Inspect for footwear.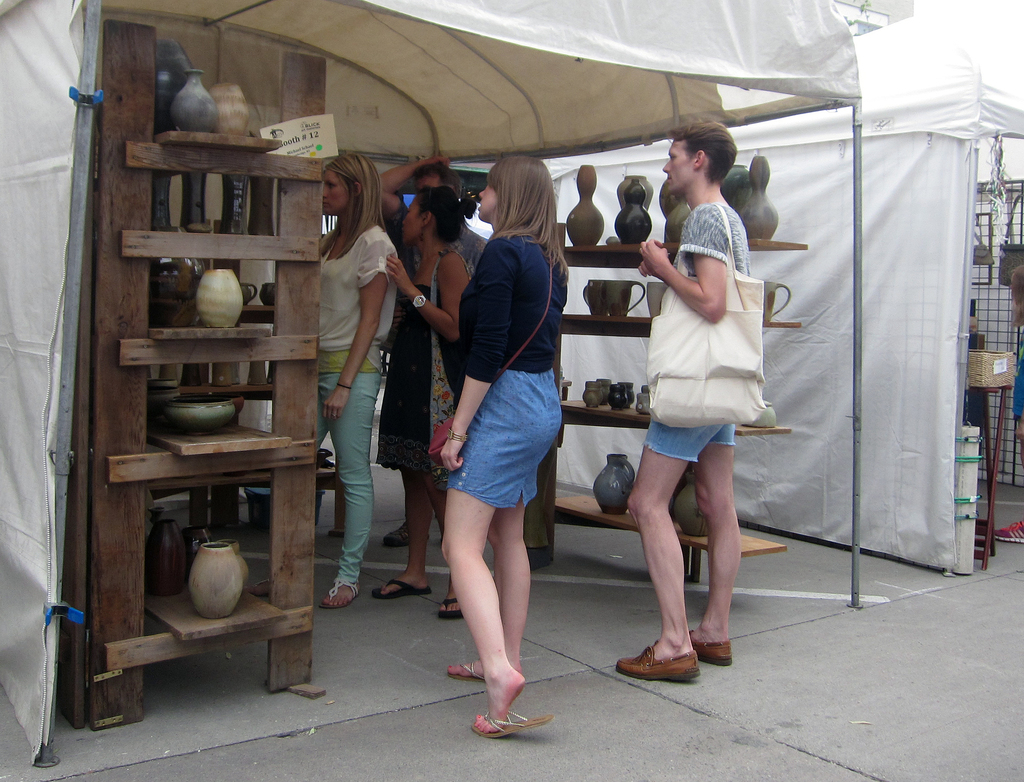
Inspection: 463,676,543,752.
